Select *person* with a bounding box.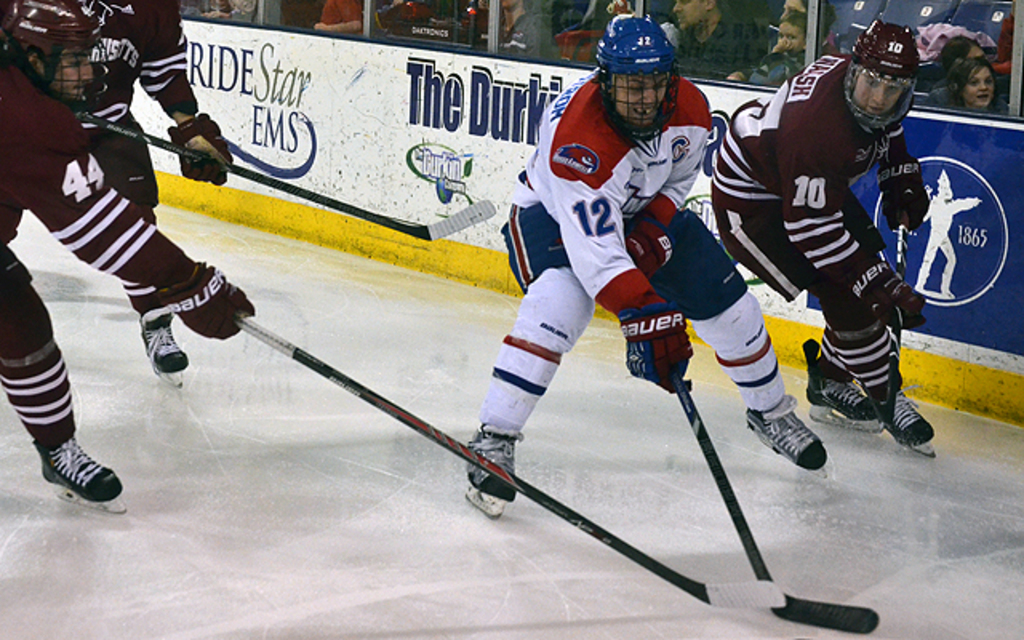
[left=464, top=16, right=827, bottom=522].
